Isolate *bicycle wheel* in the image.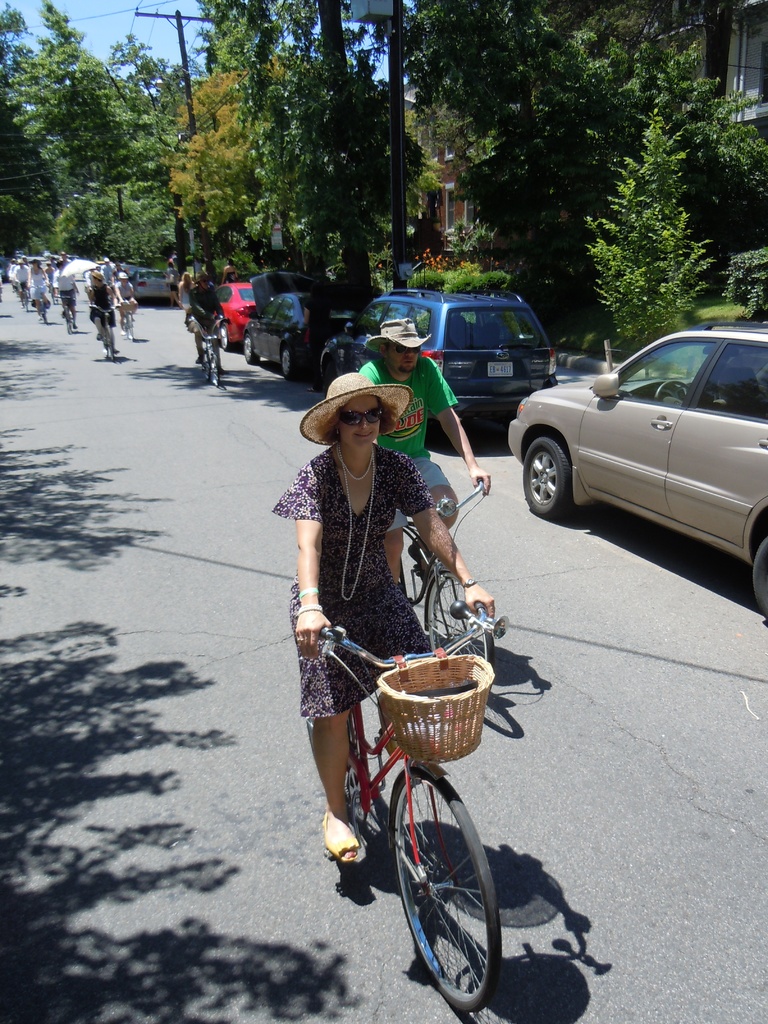
Isolated region: <region>102, 326, 109, 357</region>.
